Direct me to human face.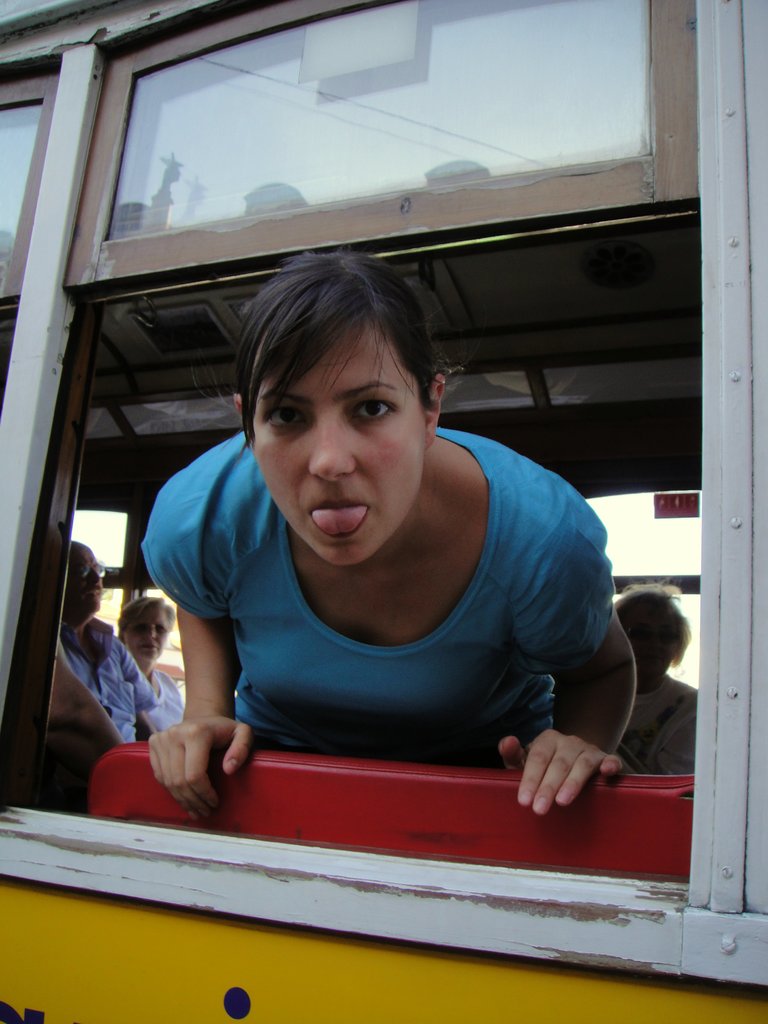
Direction: {"left": 69, "top": 547, "right": 100, "bottom": 614}.
